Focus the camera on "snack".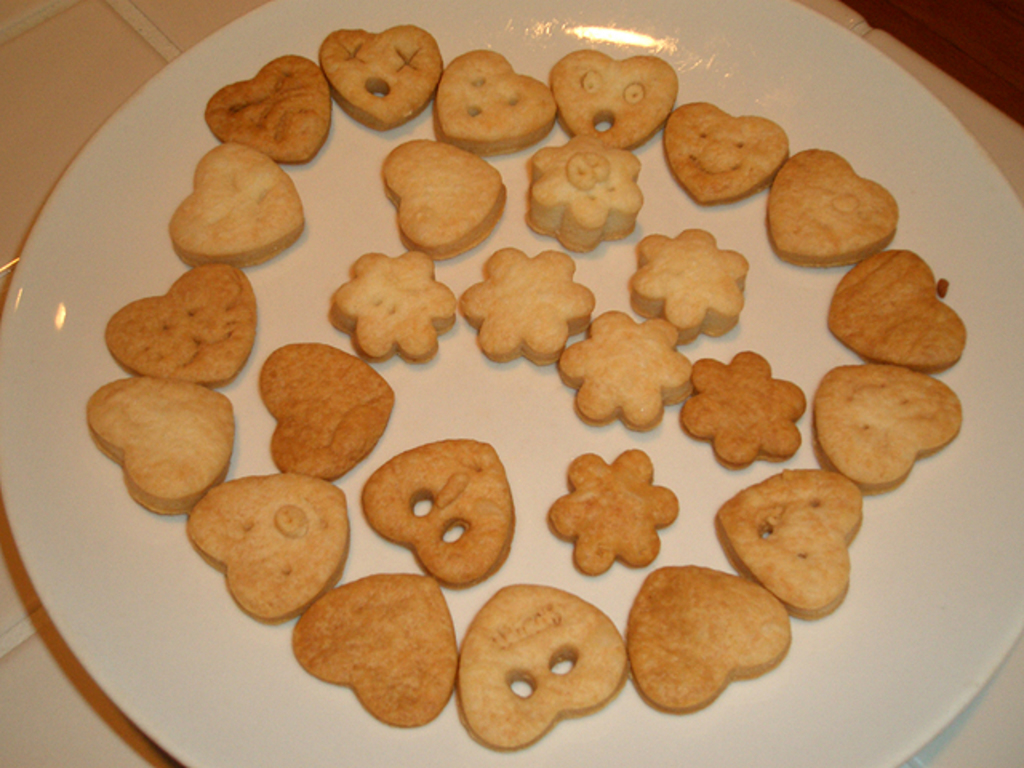
Focus region: 101/258/253/381.
